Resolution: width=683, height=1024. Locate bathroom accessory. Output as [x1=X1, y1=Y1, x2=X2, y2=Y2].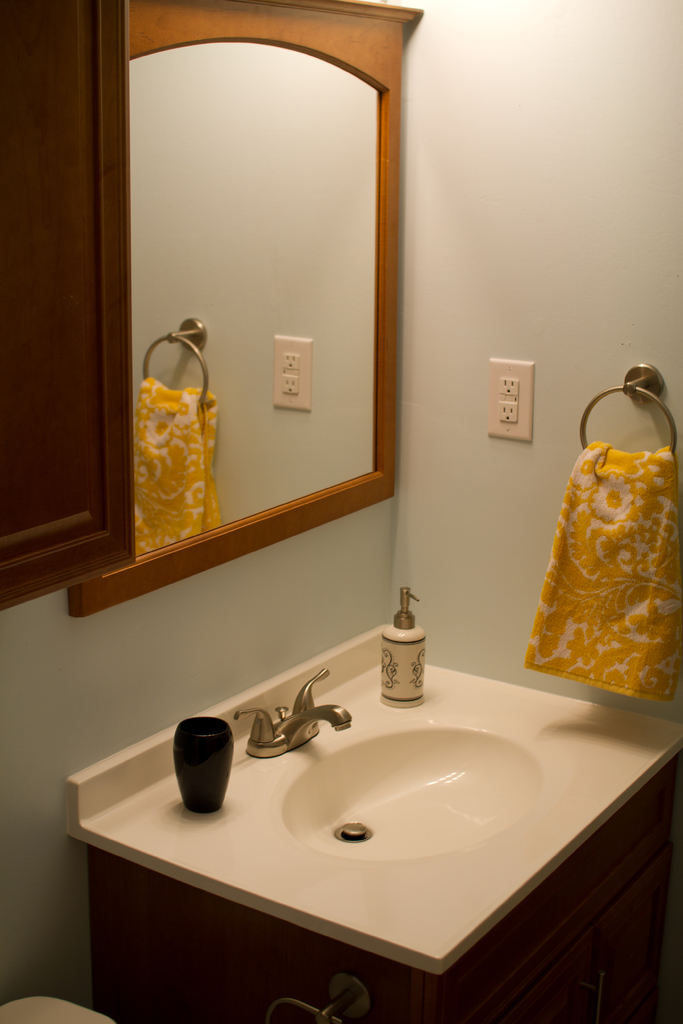
[x1=231, y1=660, x2=361, y2=760].
